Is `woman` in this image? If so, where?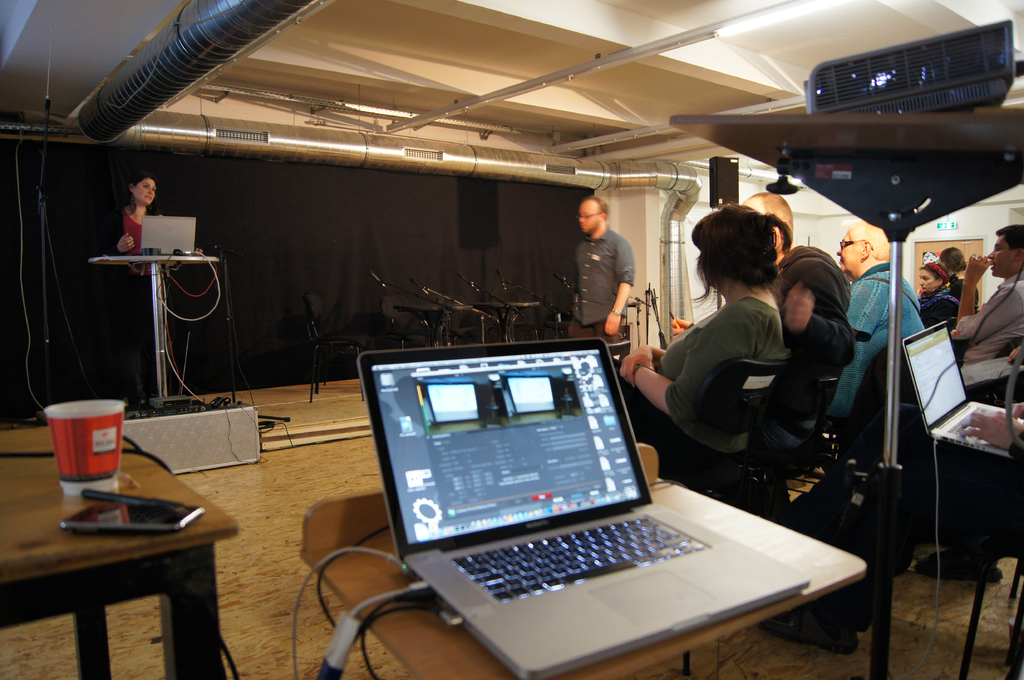
Yes, at x1=919, y1=257, x2=966, y2=325.
